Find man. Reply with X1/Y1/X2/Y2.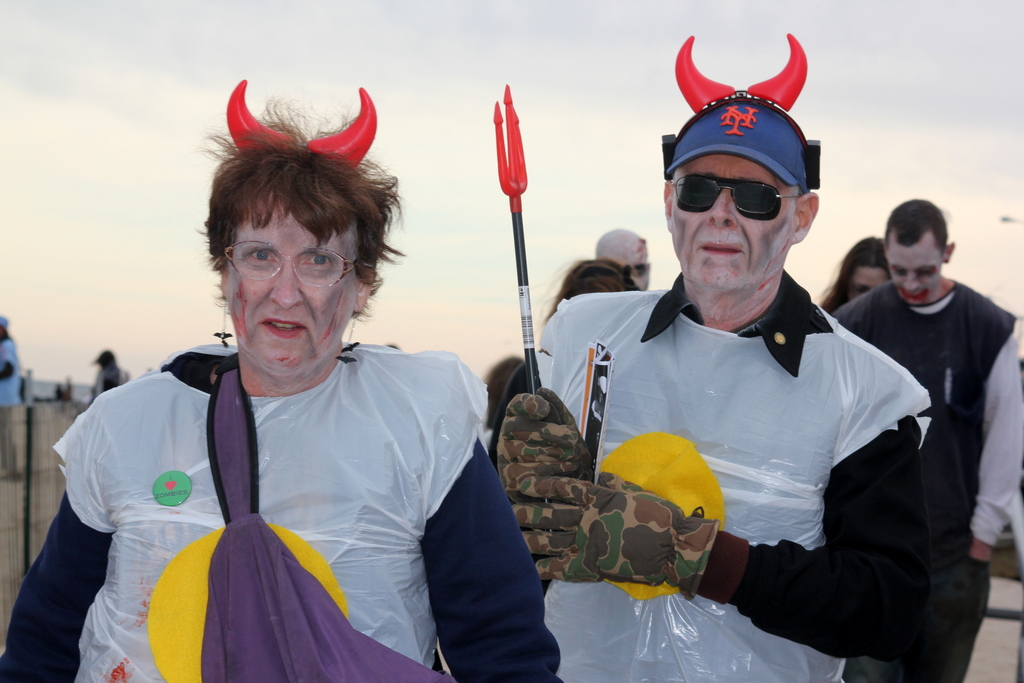
497/35/935/682.
